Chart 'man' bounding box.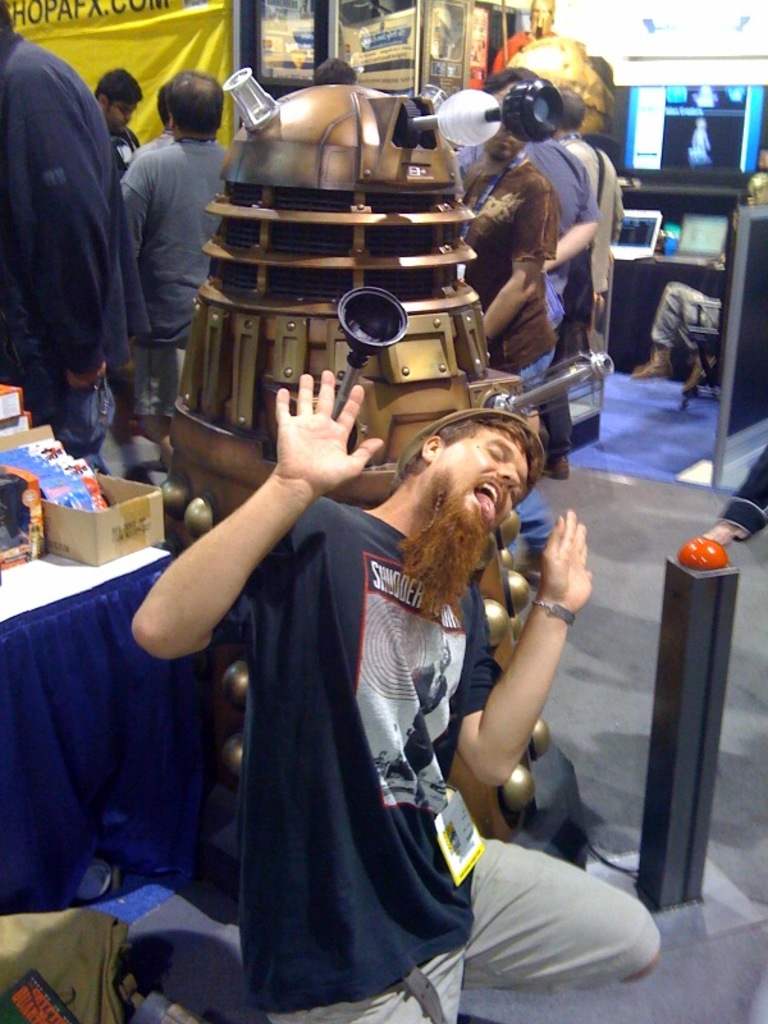
Charted: (552,88,628,348).
